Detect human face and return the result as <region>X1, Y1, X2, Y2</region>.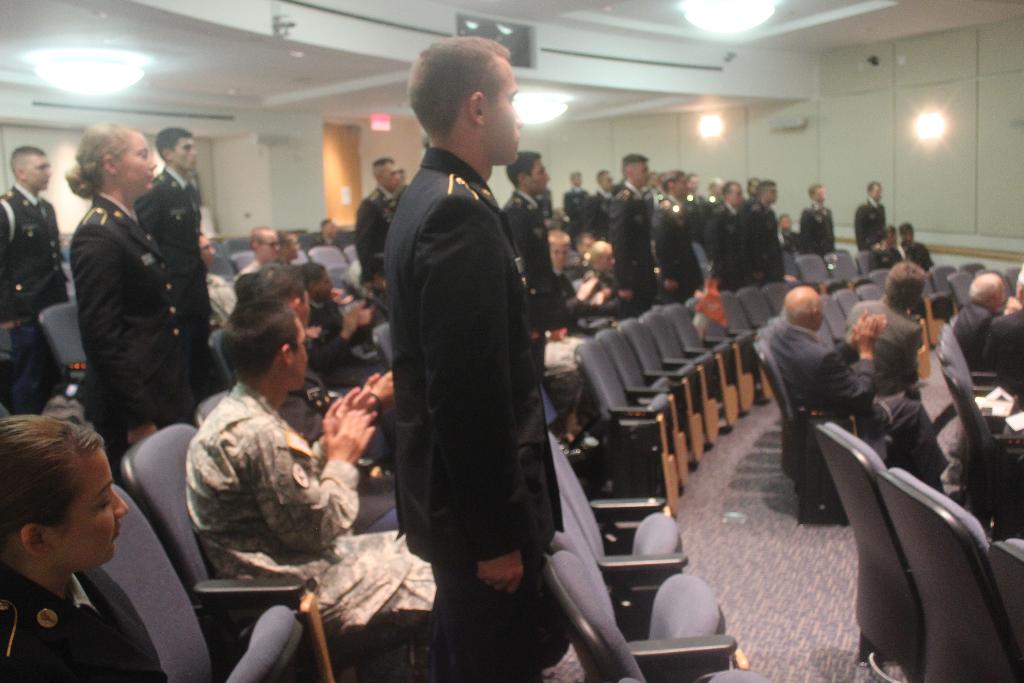
<region>819, 189, 826, 204</region>.
